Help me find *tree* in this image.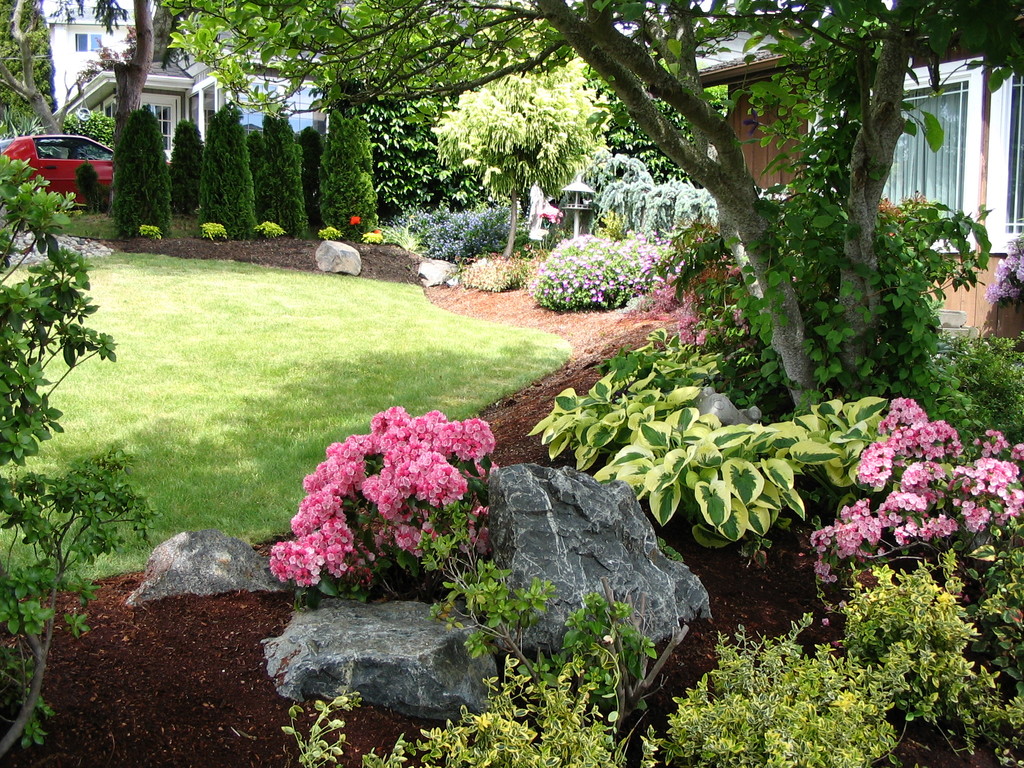
Found it: (257,98,316,254).
